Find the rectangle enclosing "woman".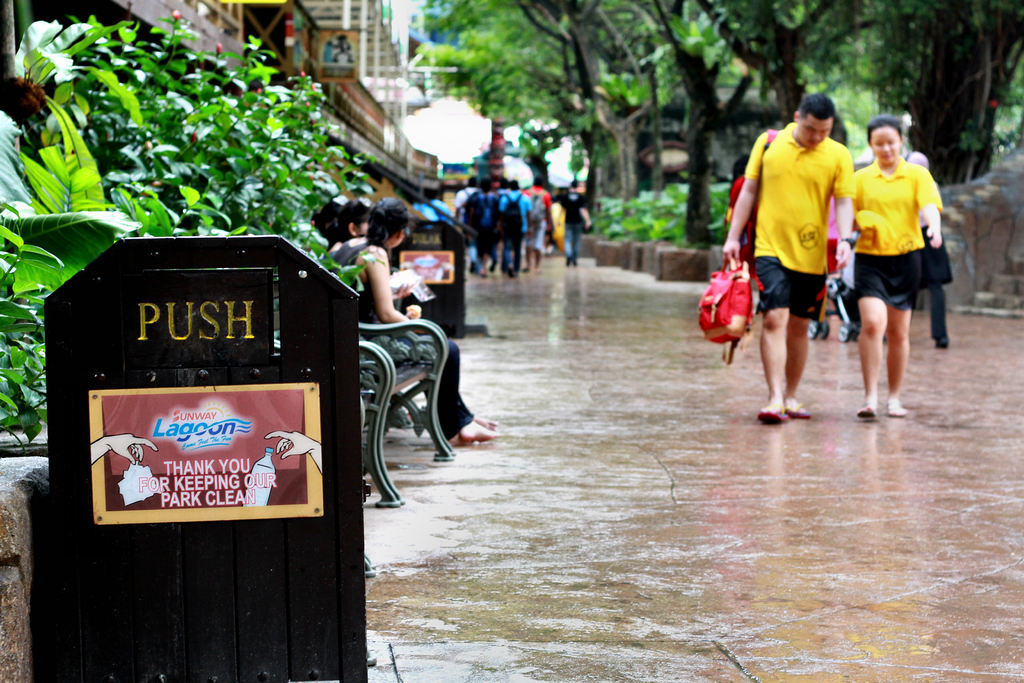
crop(324, 199, 375, 278).
